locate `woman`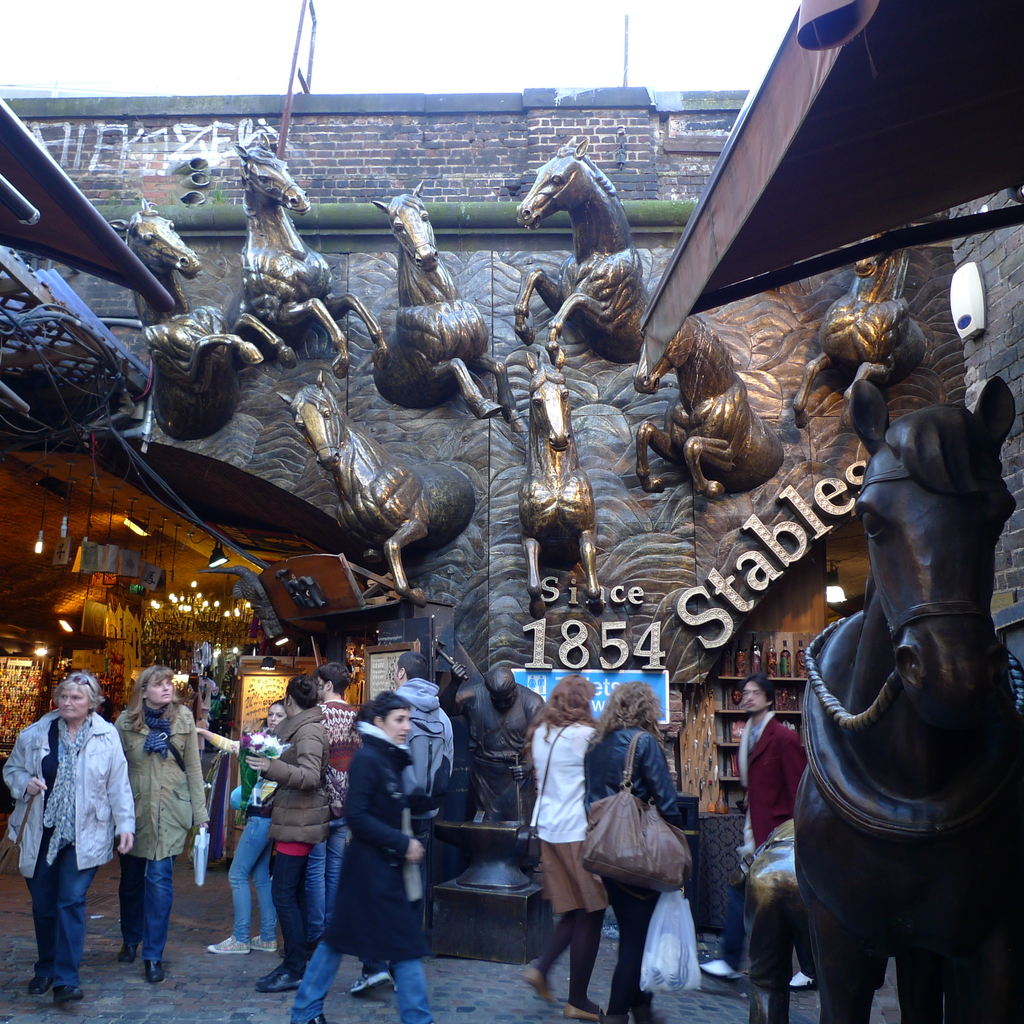
detection(8, 677, 137, 987)
